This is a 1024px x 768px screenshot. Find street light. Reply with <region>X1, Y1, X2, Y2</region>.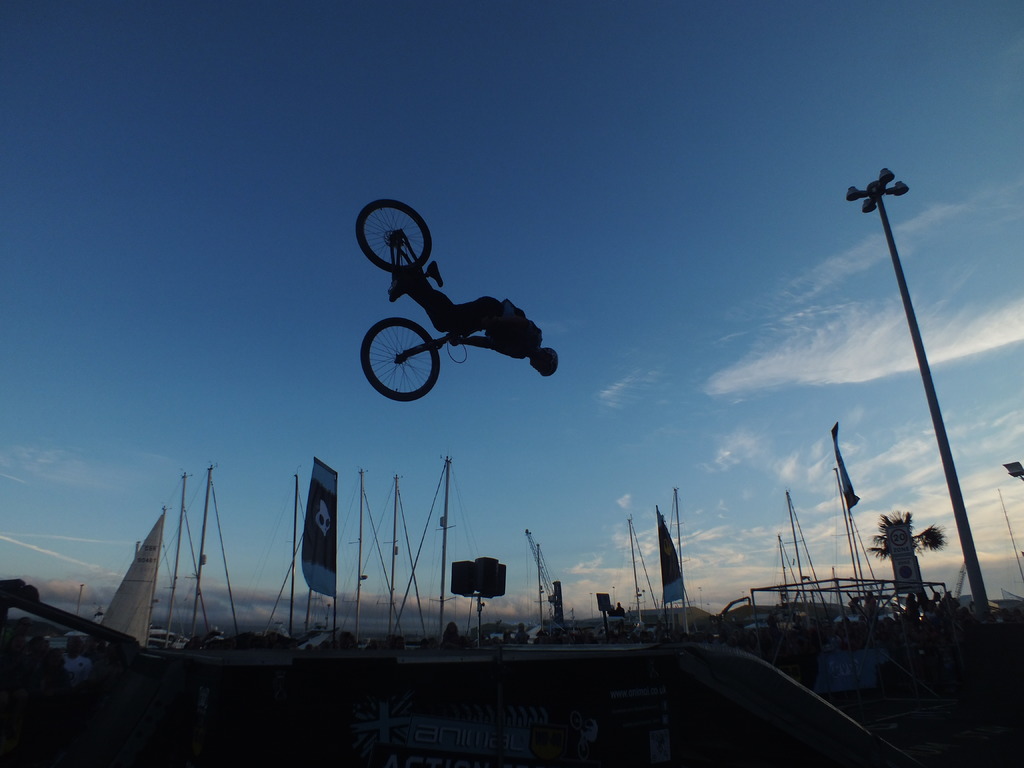
<region>834, 159, 976, 595</region>.
